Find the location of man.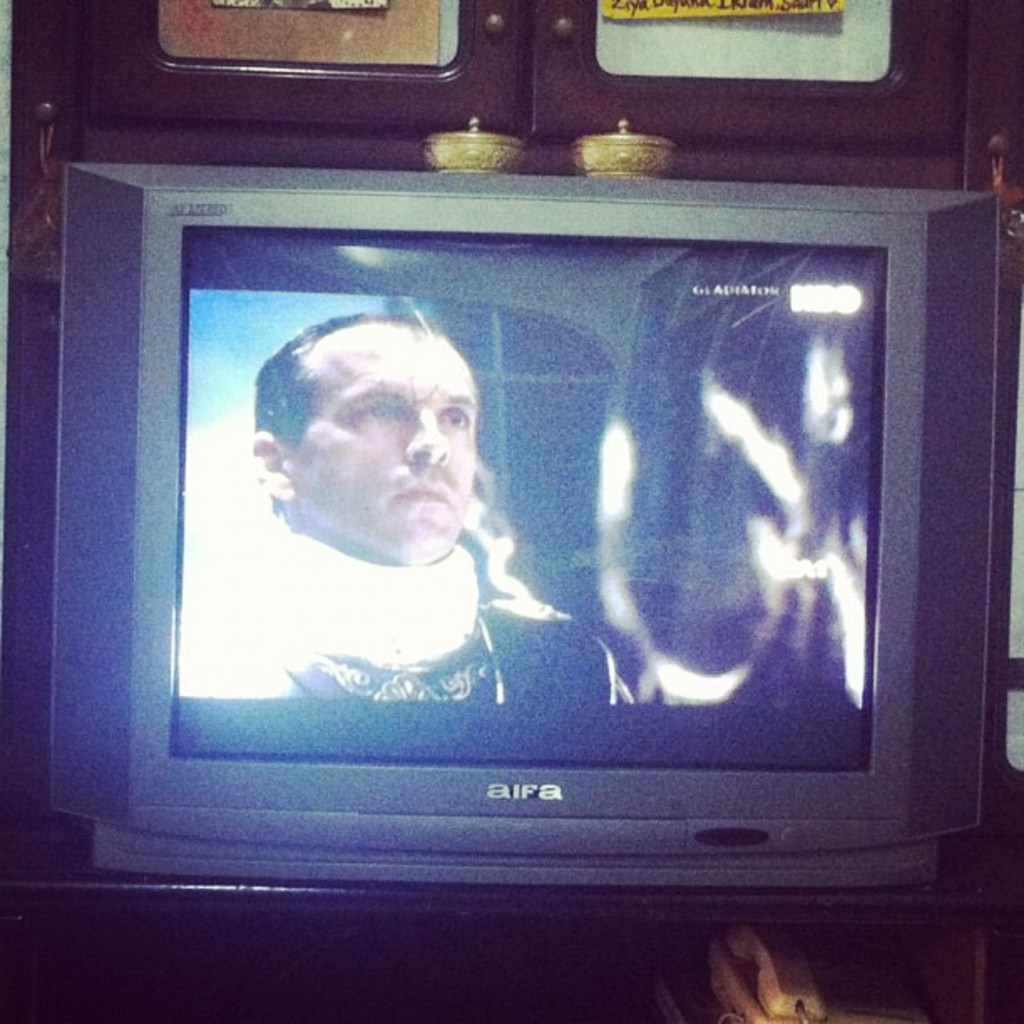
Location: select_region(191, 311, 612, 790).
